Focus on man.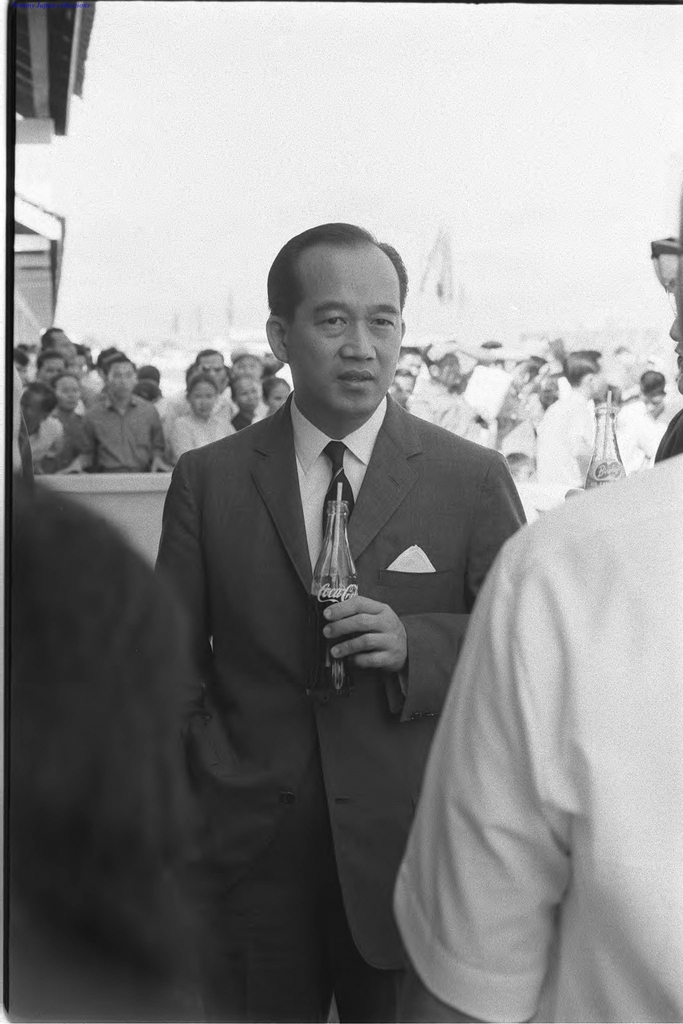
Focused at pyautogui.locateOnScreen(8, 292, 160, 1023).
